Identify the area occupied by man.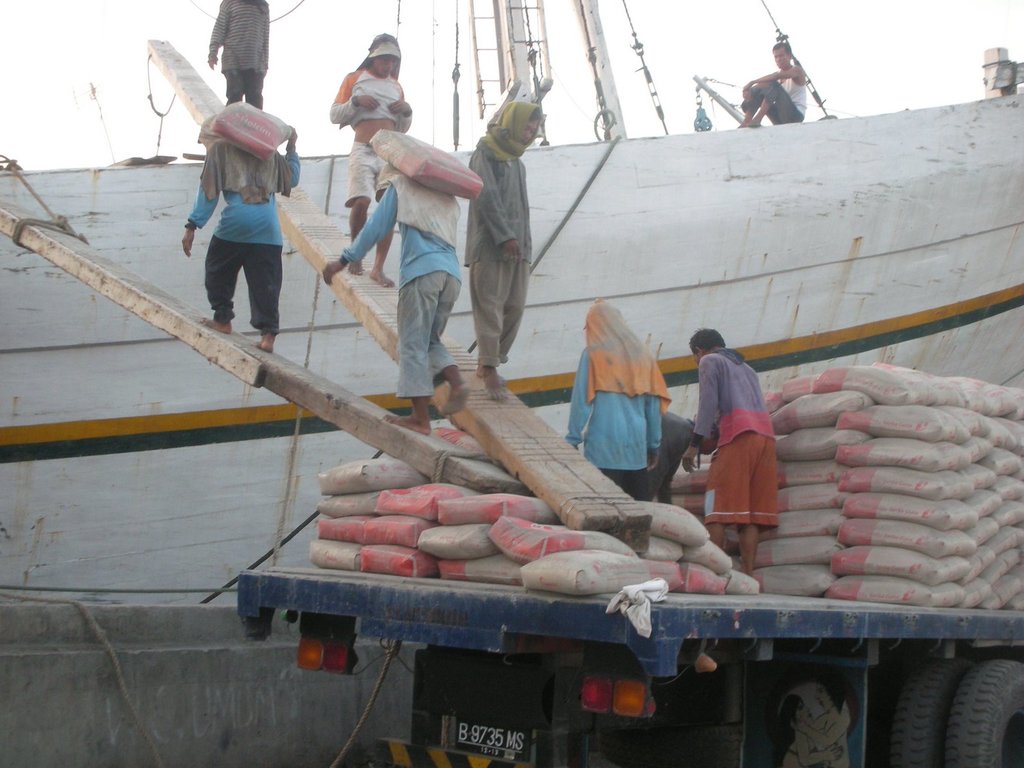
Area: region(178, 136, 301, 344).
